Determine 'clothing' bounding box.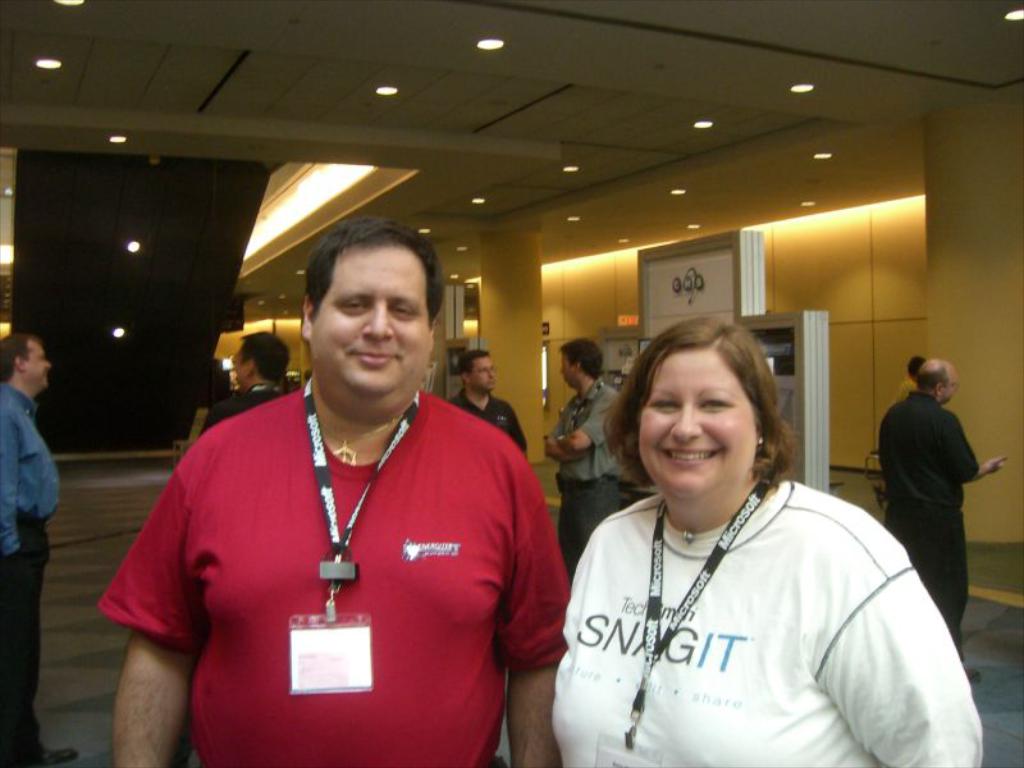
Determined: <region>201, 384, 288, 431</region>.
